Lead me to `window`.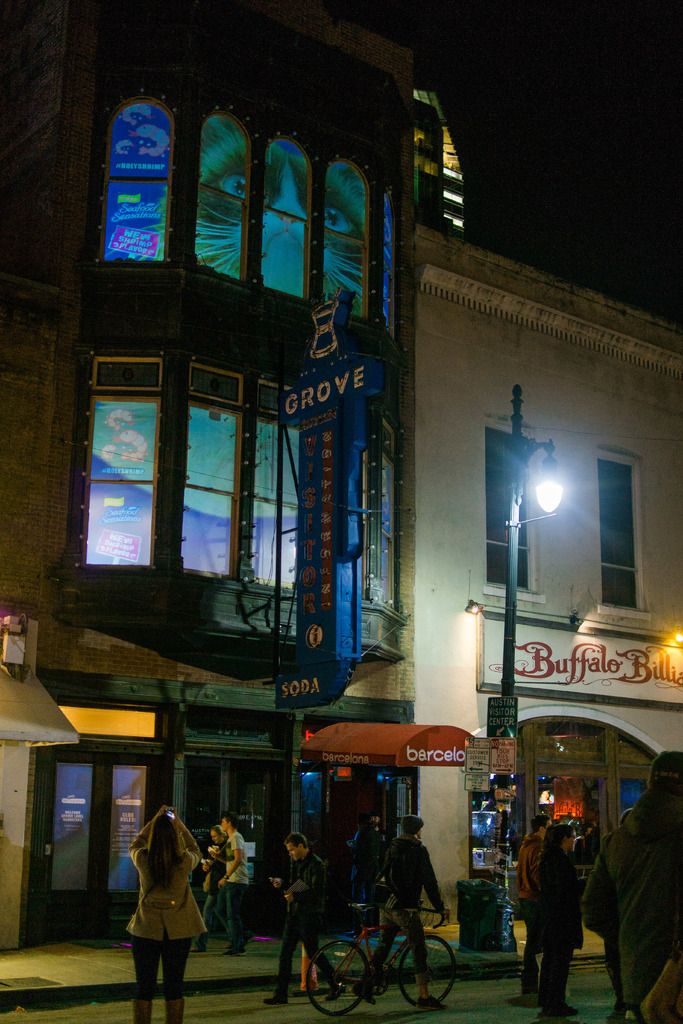
Lead to BBox(186, 764, 226, 888).
